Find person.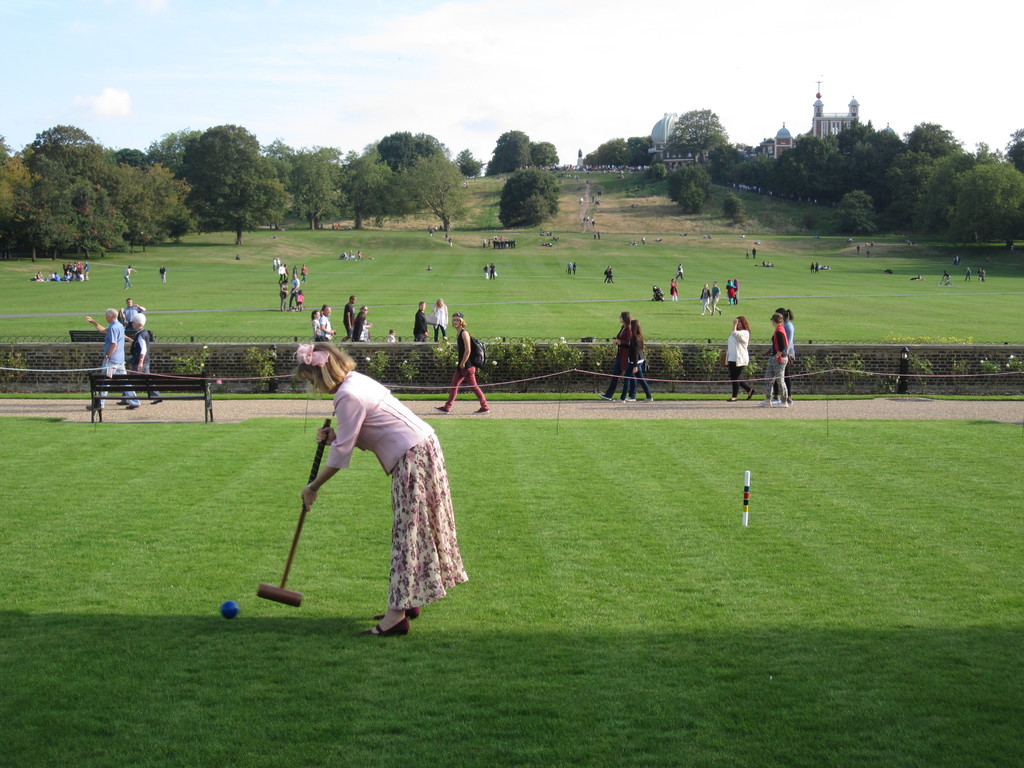
[left=83, top=310, right=140, bottom=410].
